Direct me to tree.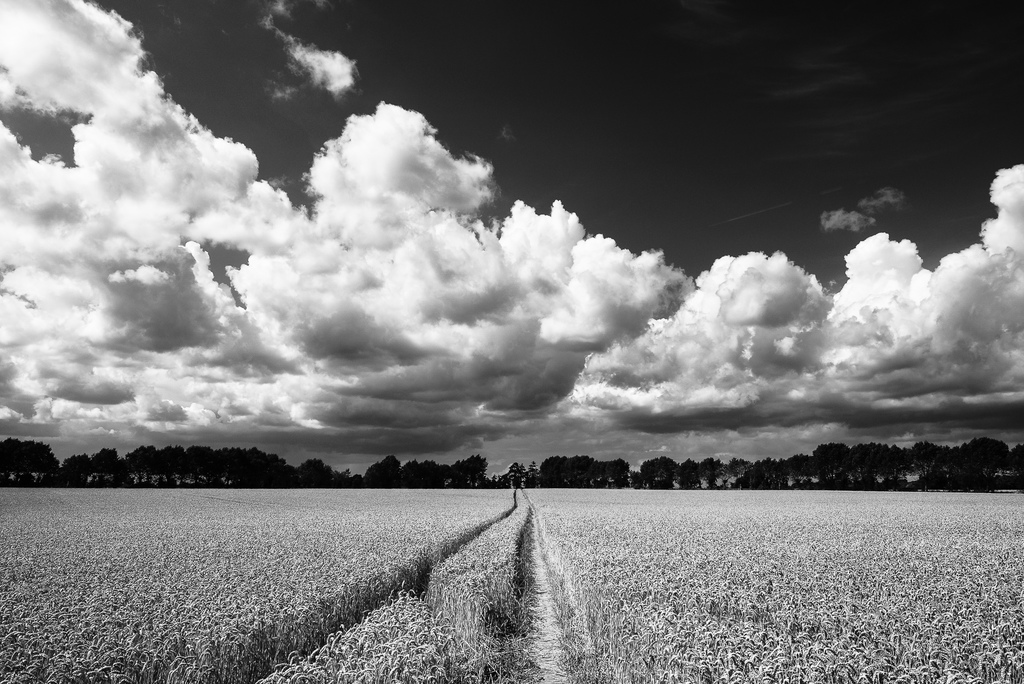
Direction: box=[728, 457, 752, 491].
